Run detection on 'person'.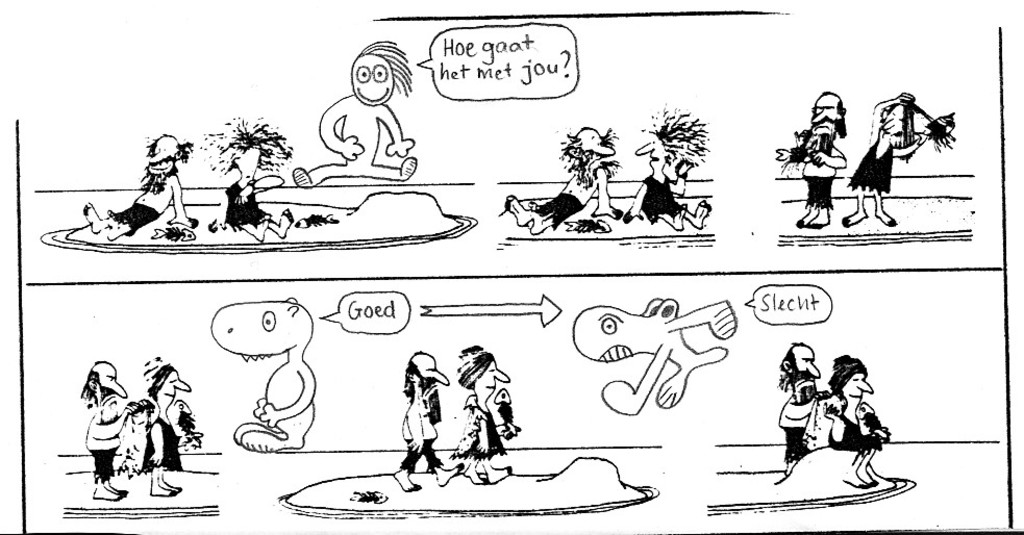
Result: crop(499, 122, 624, 241).
